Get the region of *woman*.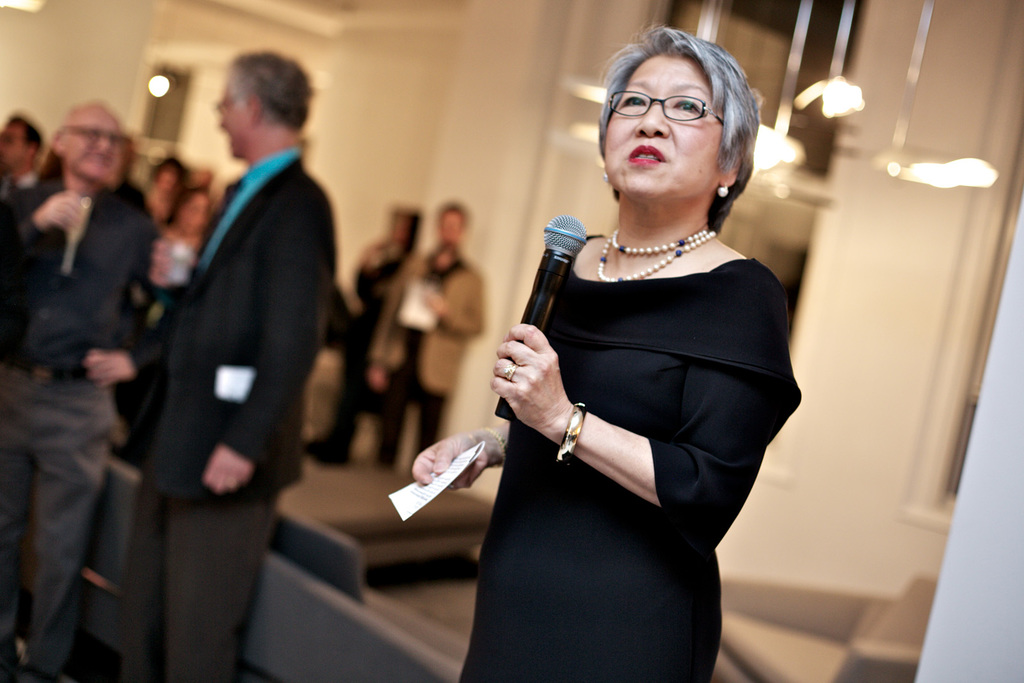
447/47/801/671.
